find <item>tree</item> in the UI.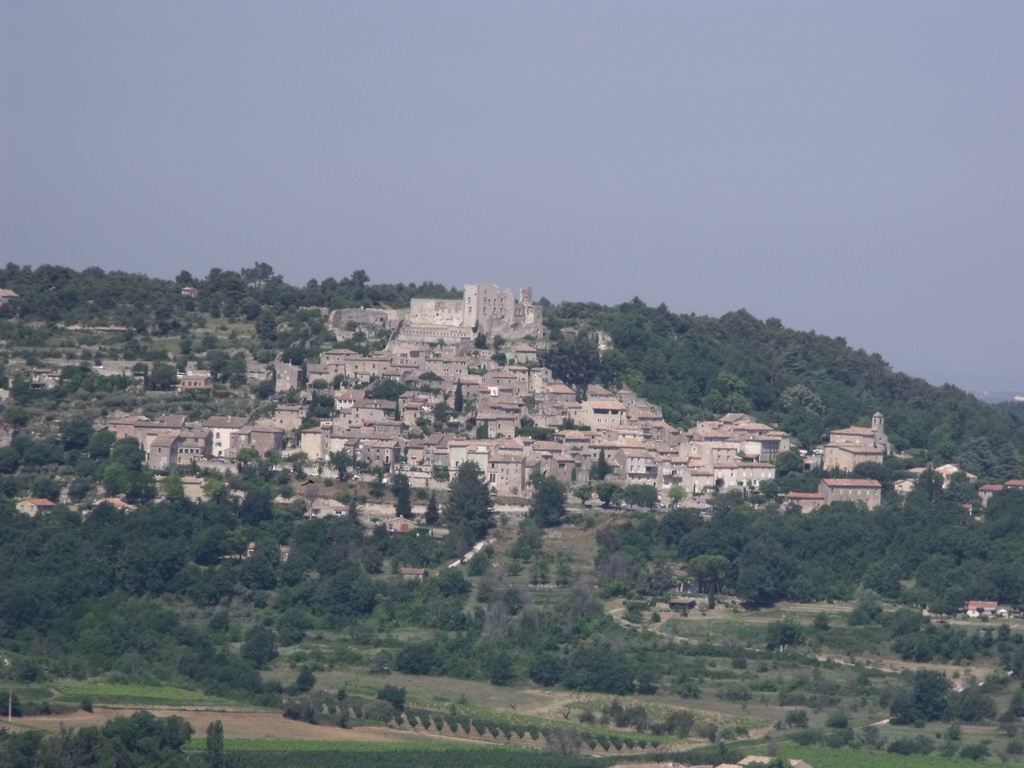
UI element at x1=0 y1=445 x2=24 y2=472.
